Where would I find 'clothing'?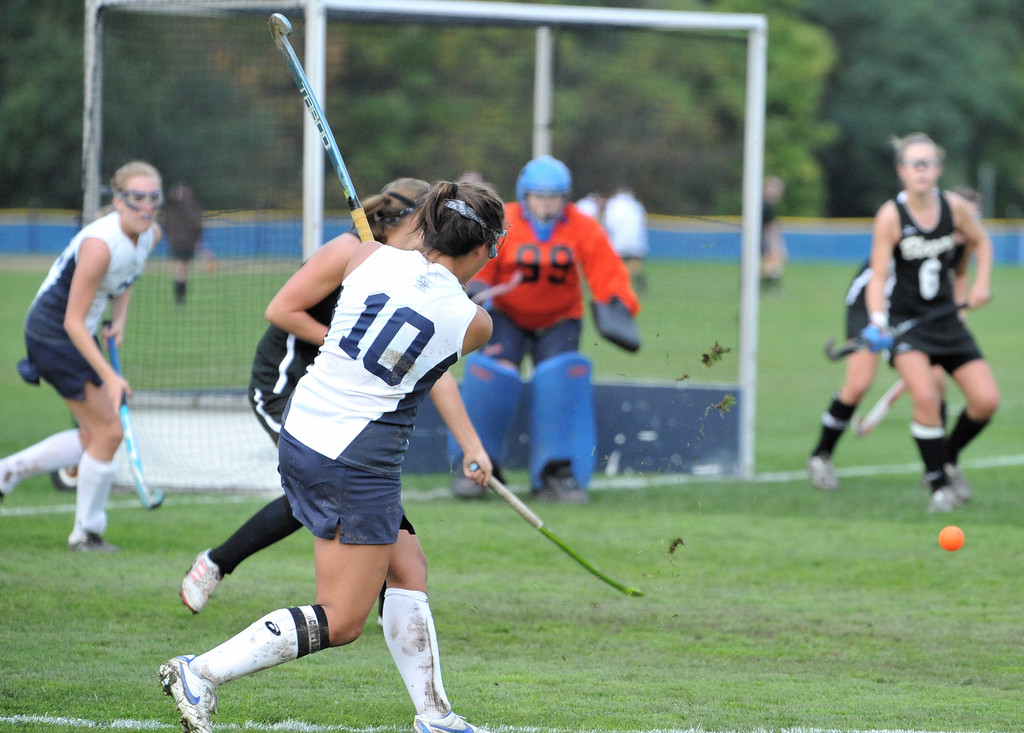
At locate(25, 208, 155, 403).
